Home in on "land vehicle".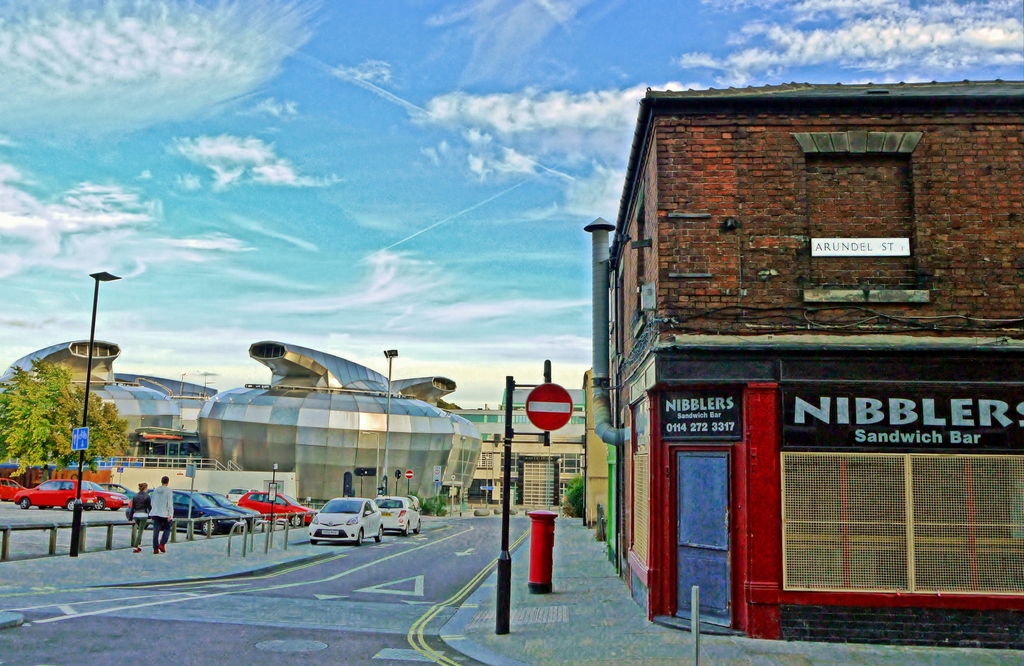
Homed in at (0, 476, 24, 498).
